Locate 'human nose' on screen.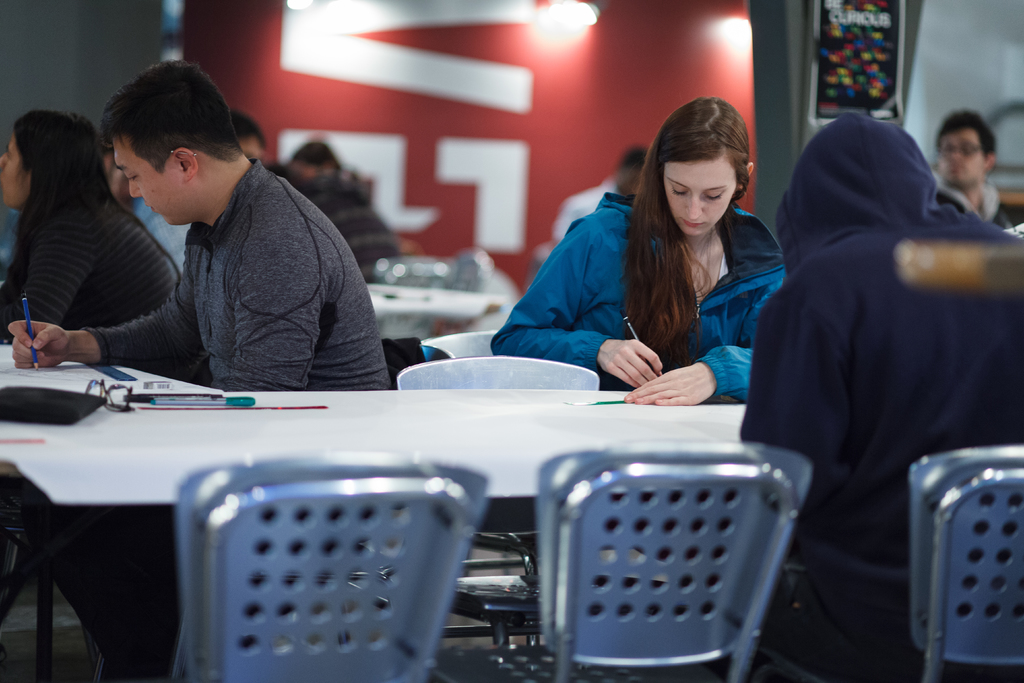
On screen at [685, 196, 704, 221].
